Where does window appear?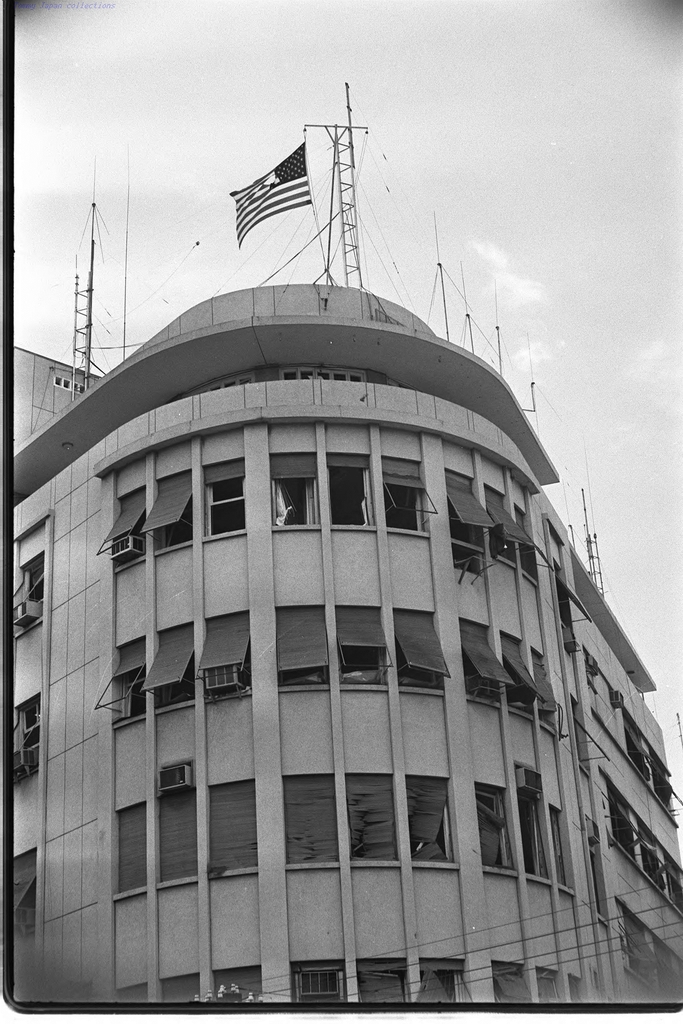
Appears at (504, 628, 537, 719).
